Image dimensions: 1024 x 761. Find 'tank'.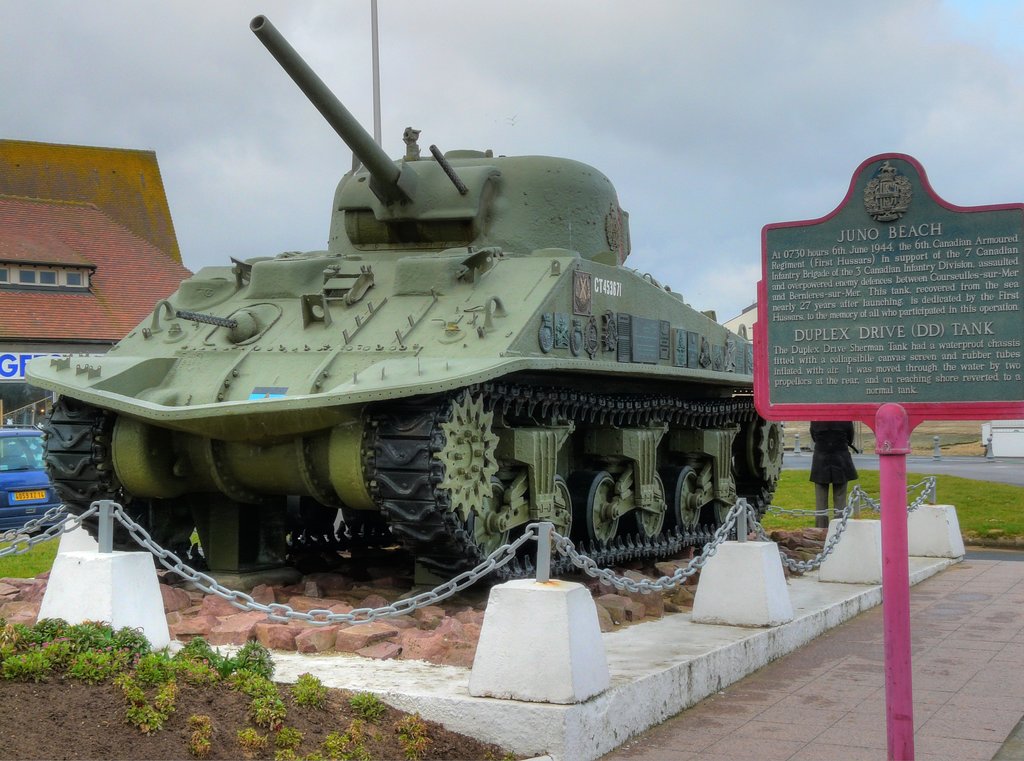
box=[20, 14, 785, 577].
